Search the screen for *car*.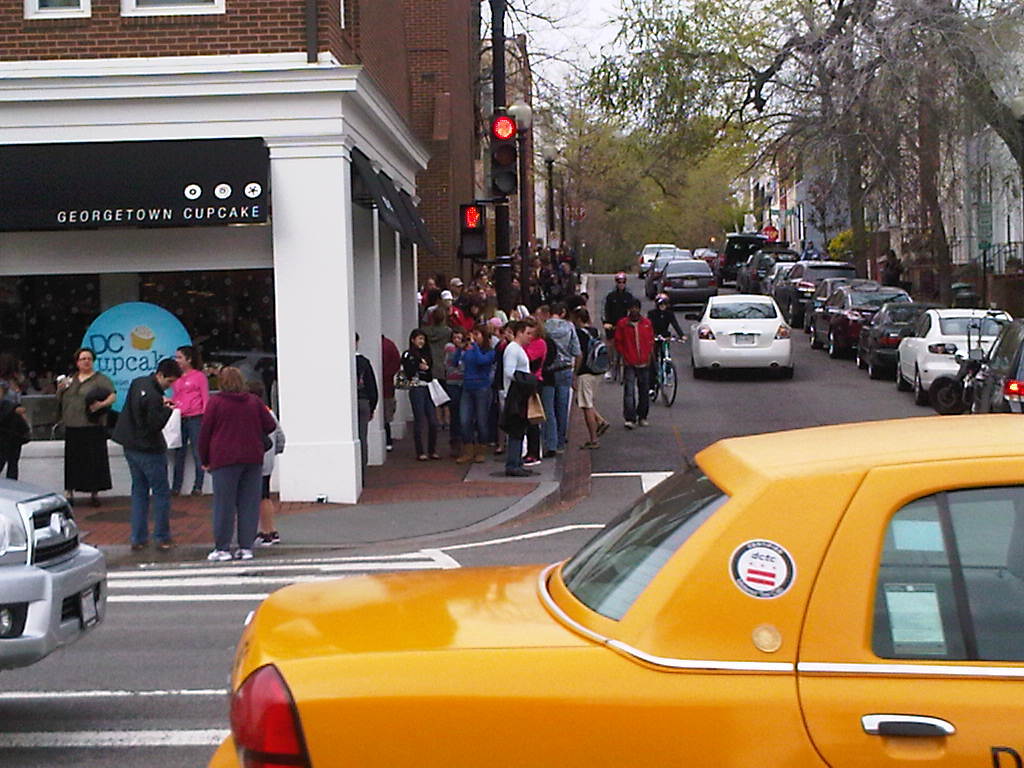
Found at [818,274,860,300].
